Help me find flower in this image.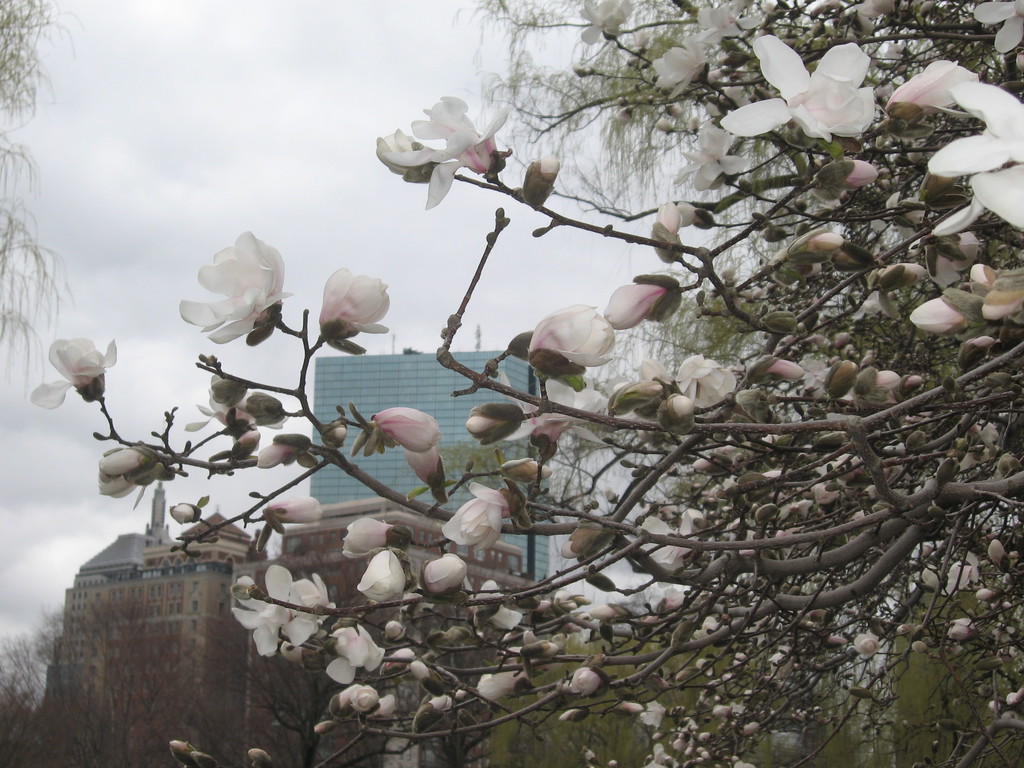
Found it: x1=876 y1=371 x2=903 y2=399.
